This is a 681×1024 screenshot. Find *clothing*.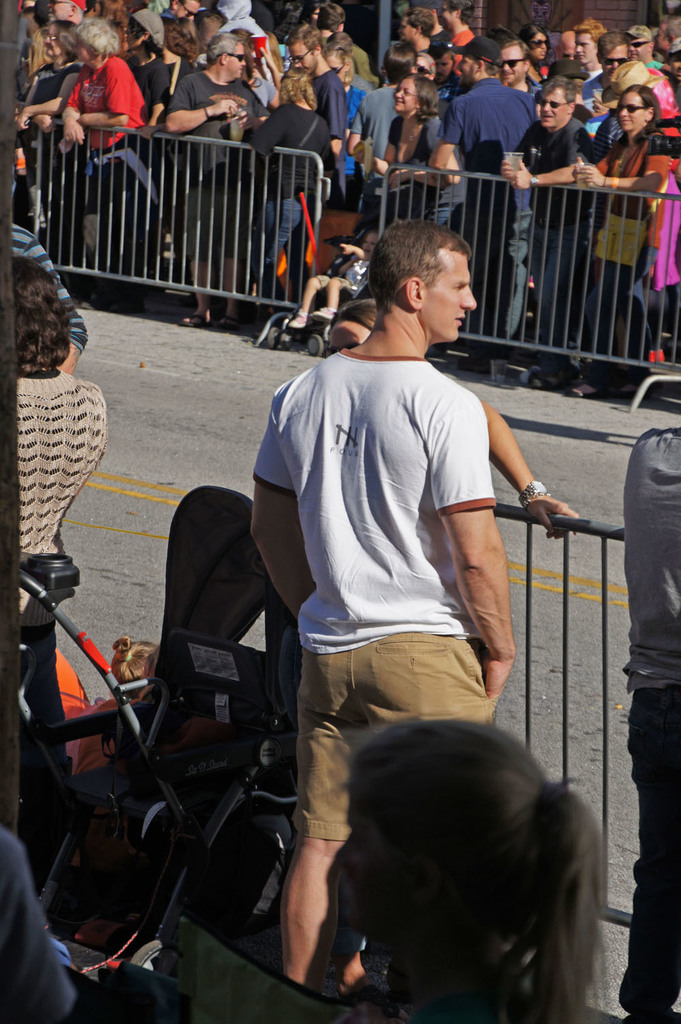
Bounding box: [340, 255, 377, 300].
